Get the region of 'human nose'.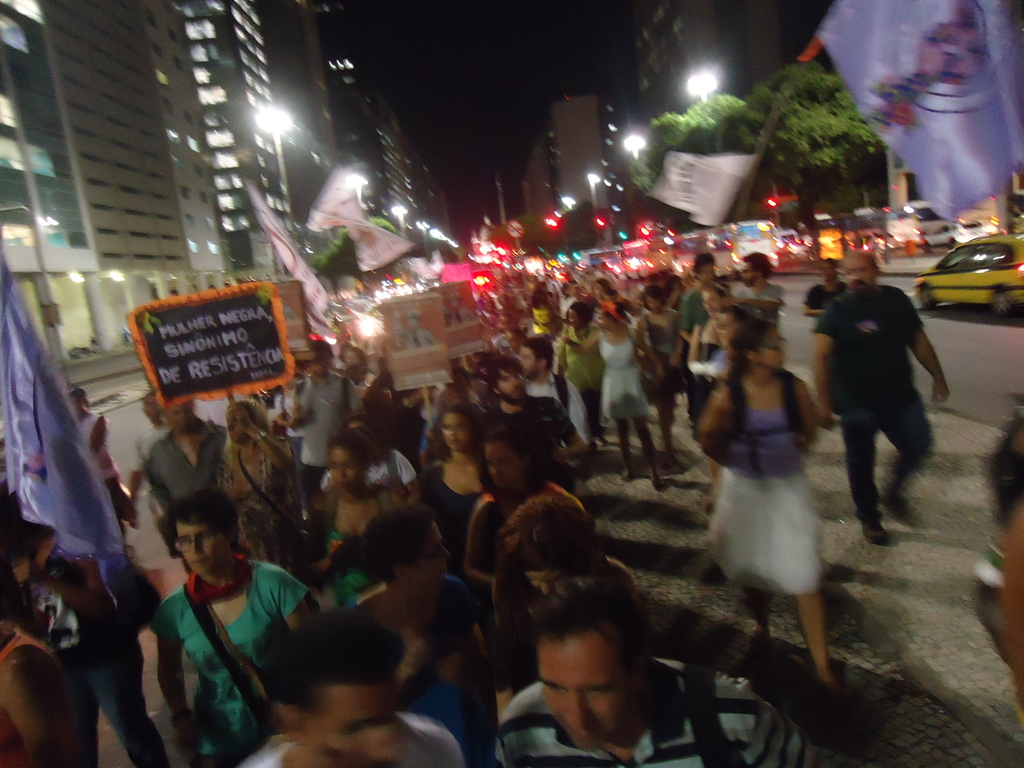
bbox=(448, 431, 456, 439).
